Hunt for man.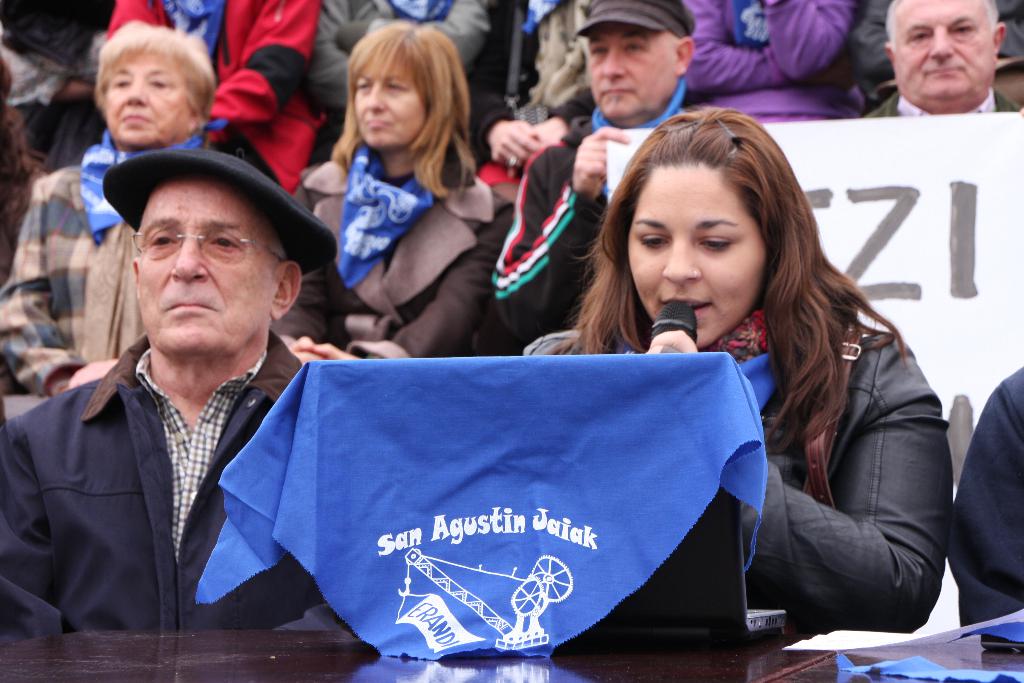
Hunted down at bbox=(0, 144, 367, 646).
